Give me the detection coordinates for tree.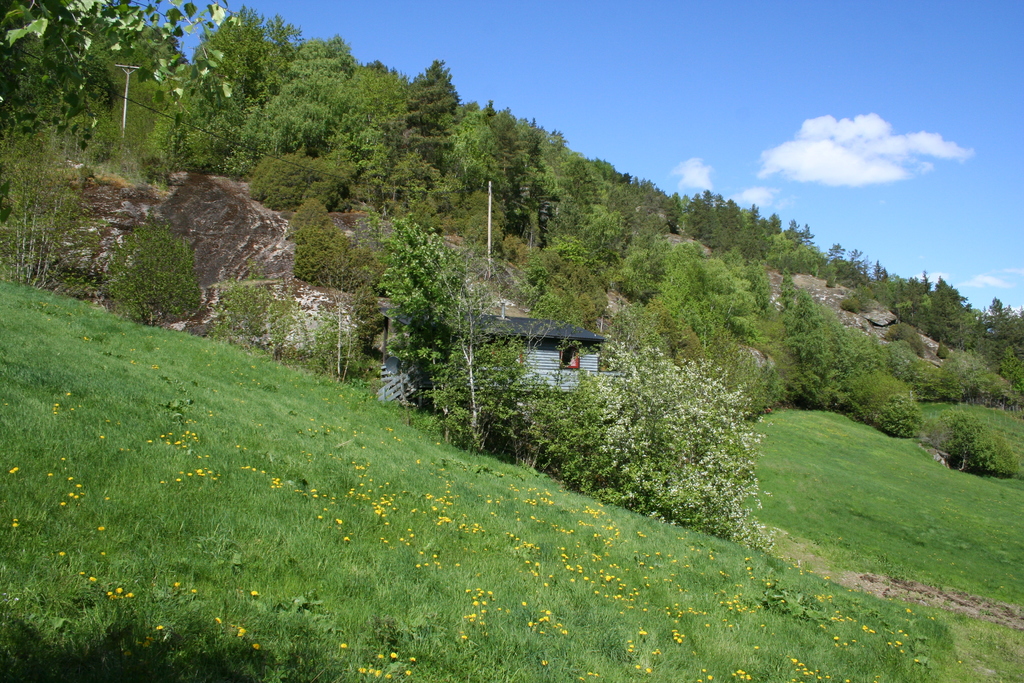
region(964, 297, 1023, 407).
